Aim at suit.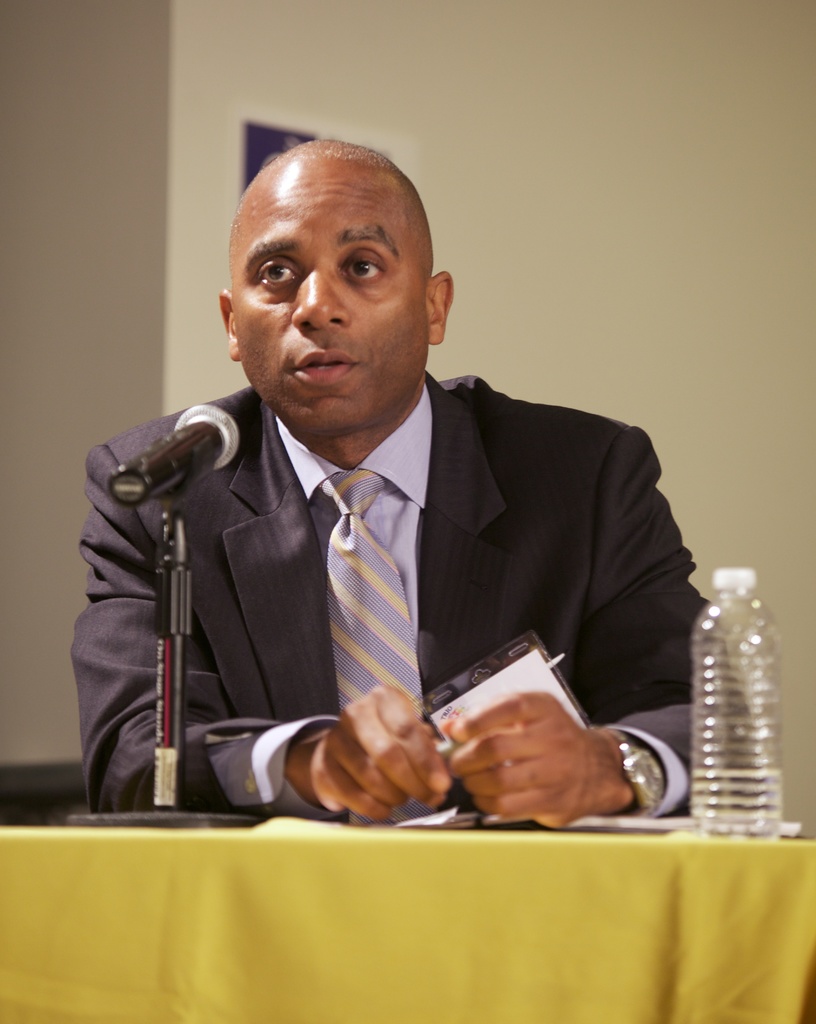
Aimed at {"x1": 64, "y1": 285, "x2": 721, "y2": 812}.
